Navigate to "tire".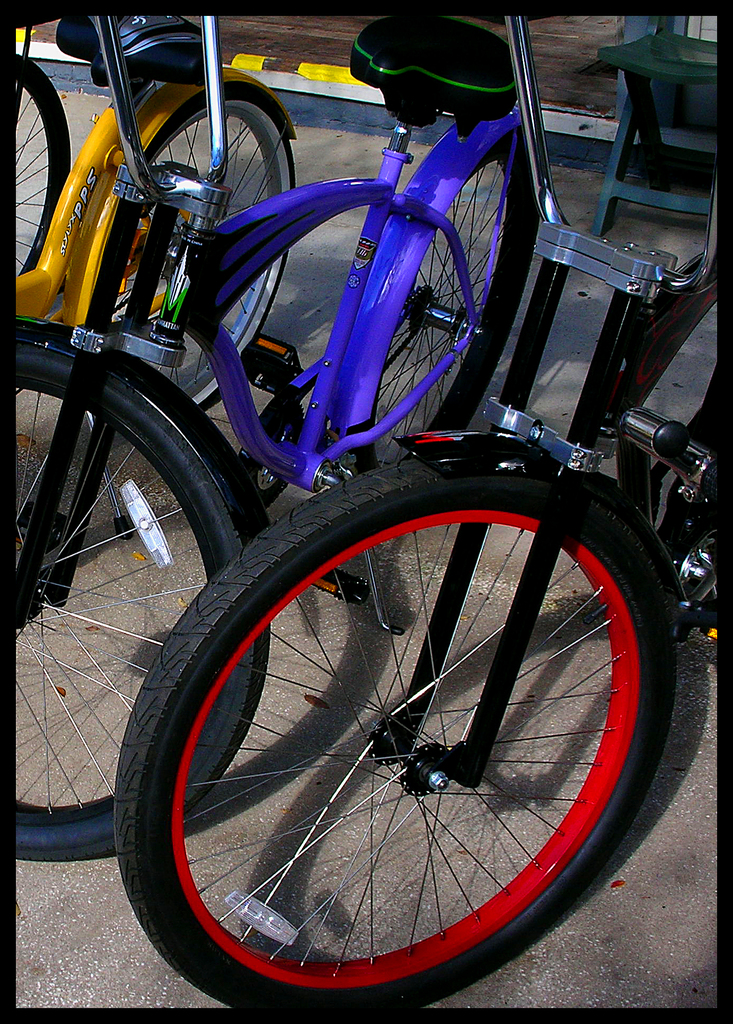
Navigation target: region(379, 136, 545, 465).
